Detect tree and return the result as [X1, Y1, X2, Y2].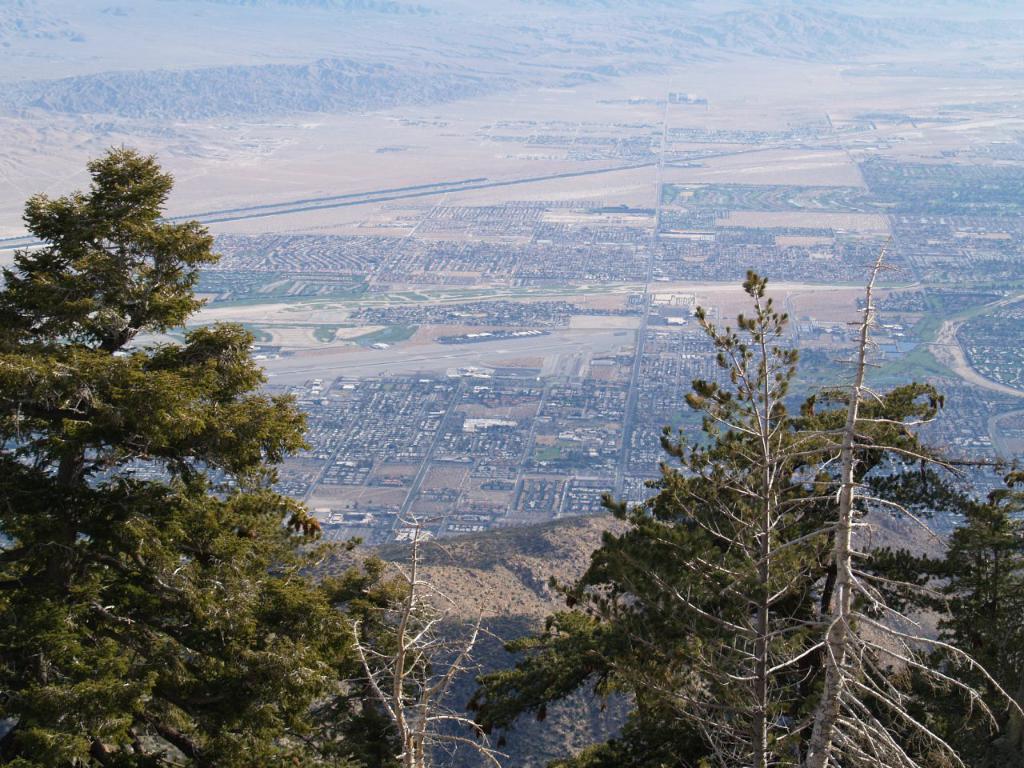
[466, 246, 1023, 767].
